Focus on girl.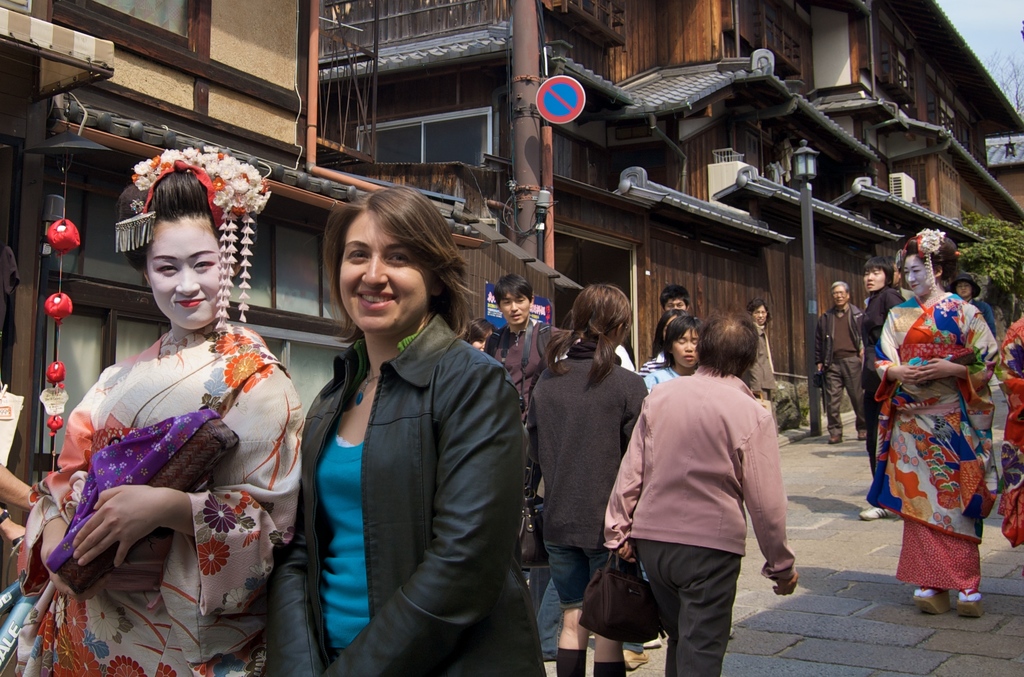
Focused at [left=261, top=182, right=545, bottom=676].
